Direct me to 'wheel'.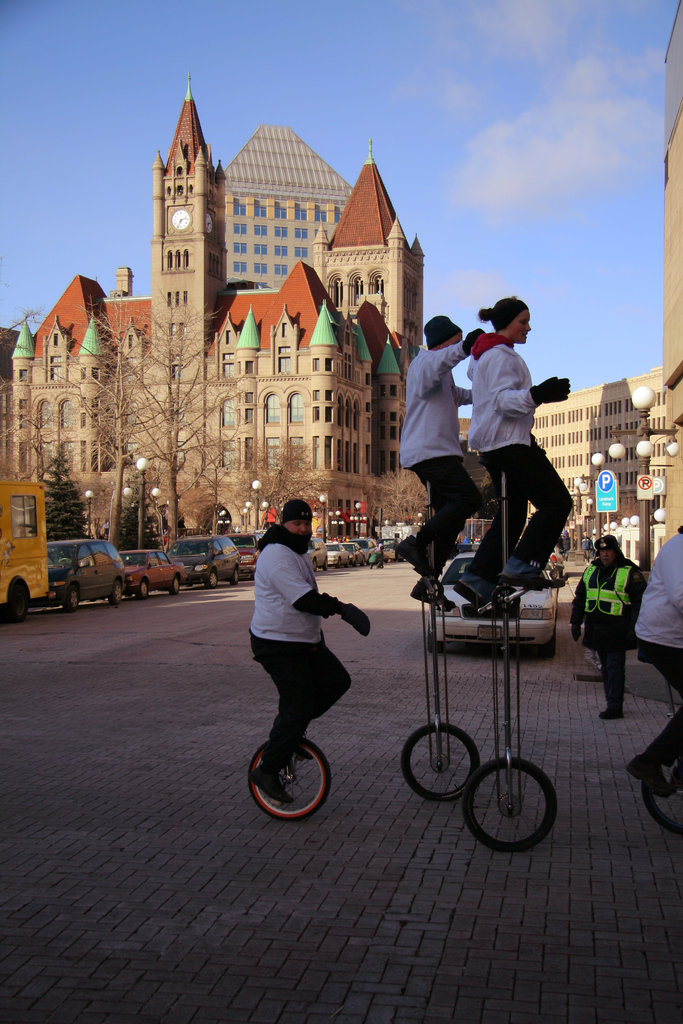
Direction: bbox(229, 570, 243, 586).
